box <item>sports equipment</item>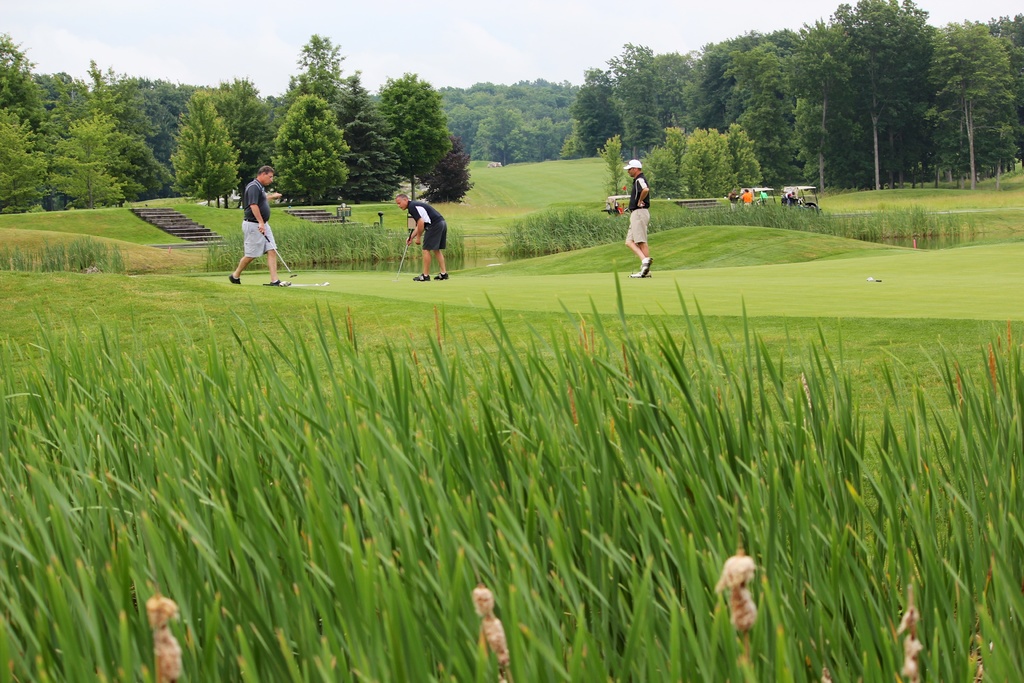
select_region(228, 275, 241, 285)
